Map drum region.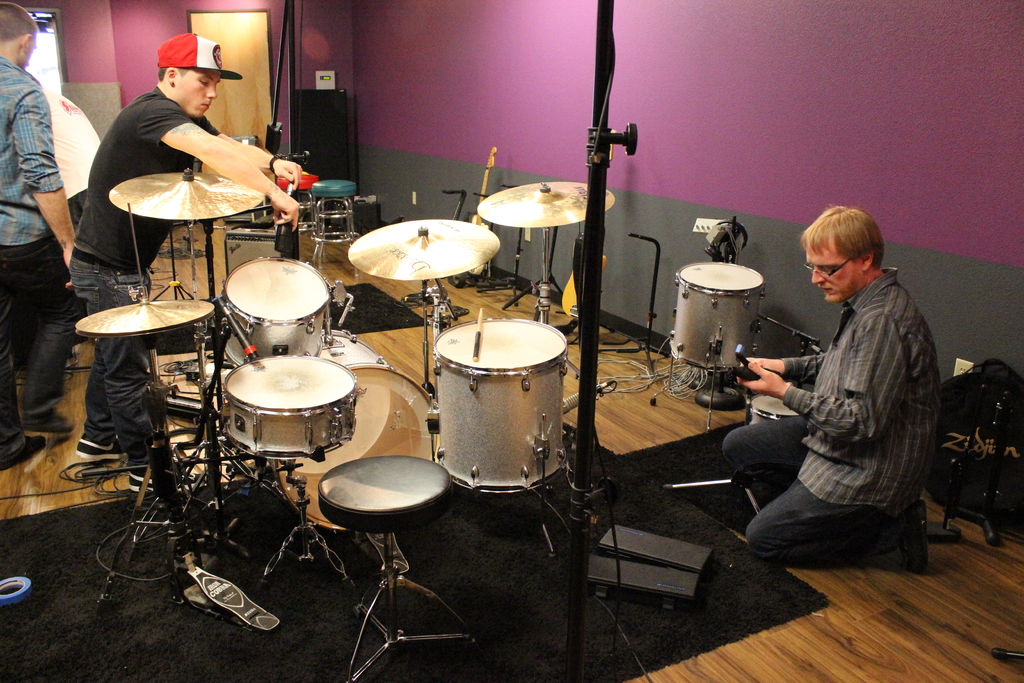
Mapped to 220/257/332/363.
